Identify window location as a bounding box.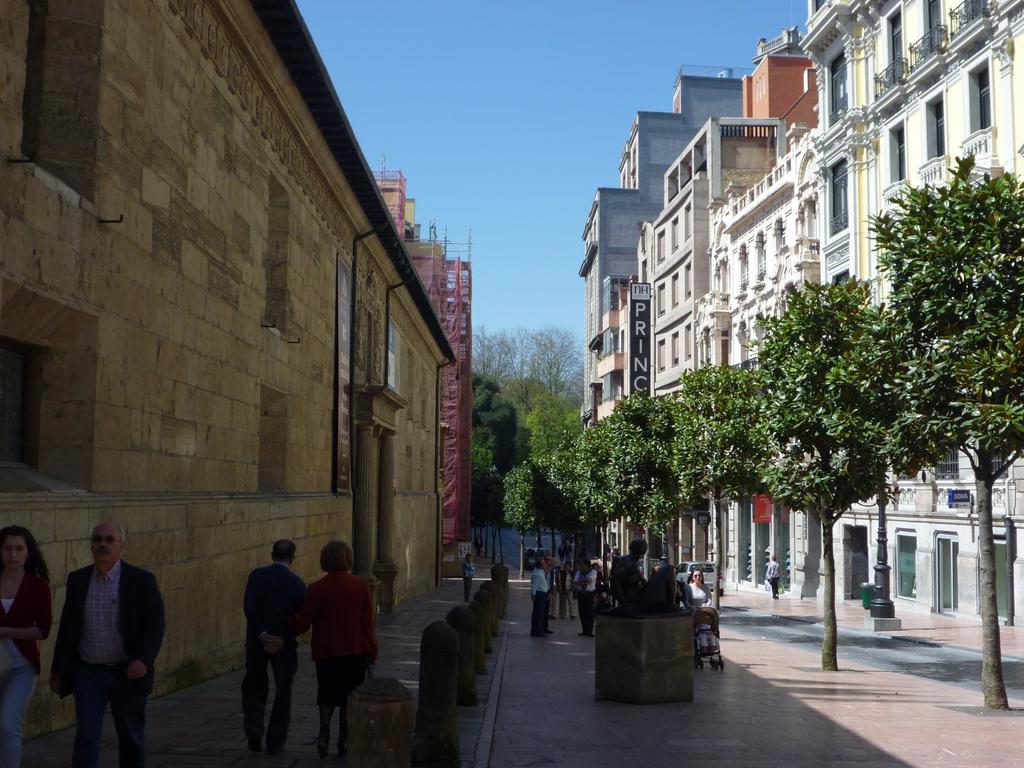
bbox=[971, 65, 988, 131].
